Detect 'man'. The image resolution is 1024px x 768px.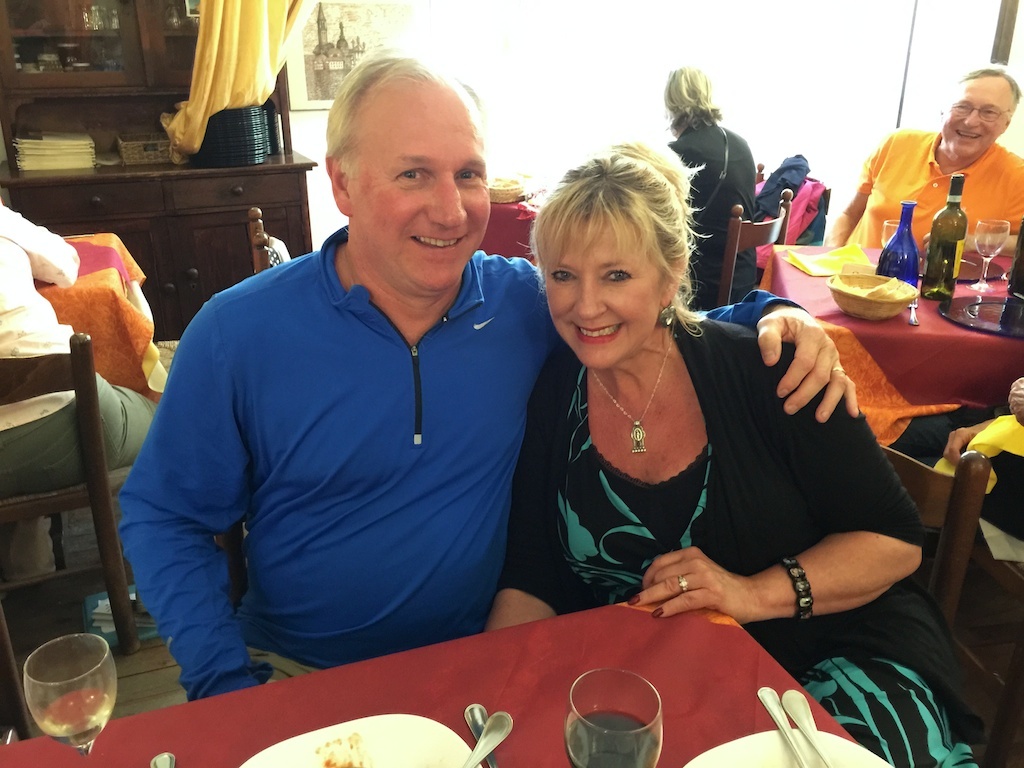
bbox(117, 43, 859, 701).
